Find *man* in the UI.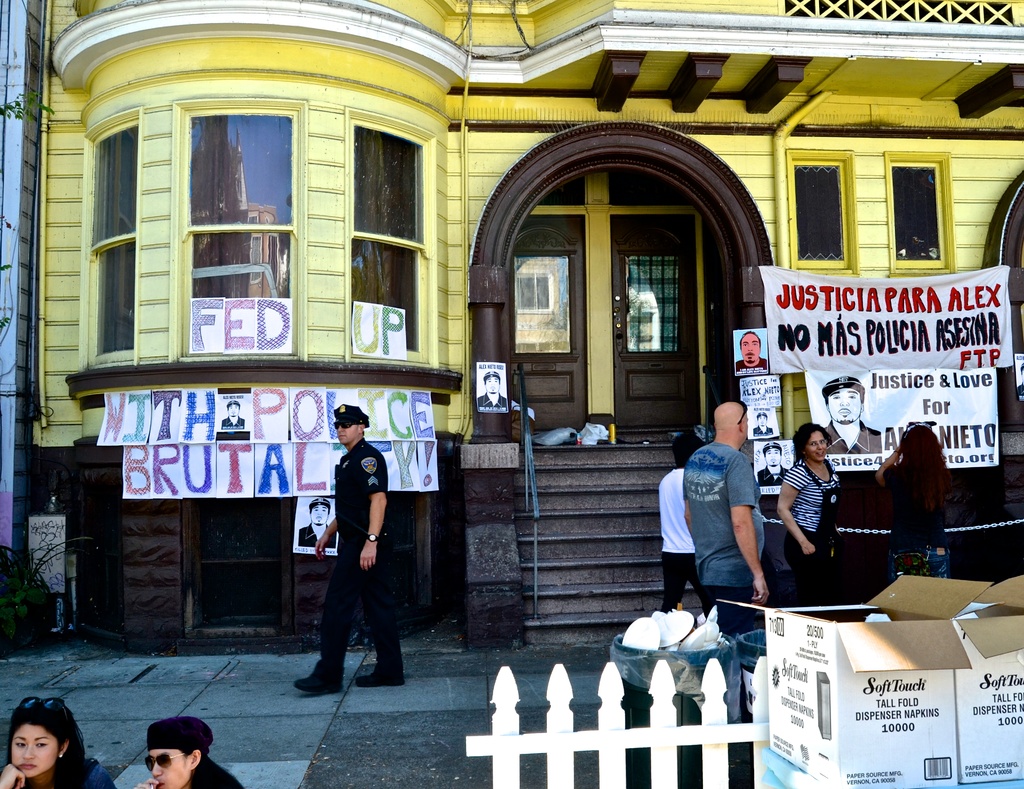
UI element at [x1=822, y1=375, x2=881, y2=455].
